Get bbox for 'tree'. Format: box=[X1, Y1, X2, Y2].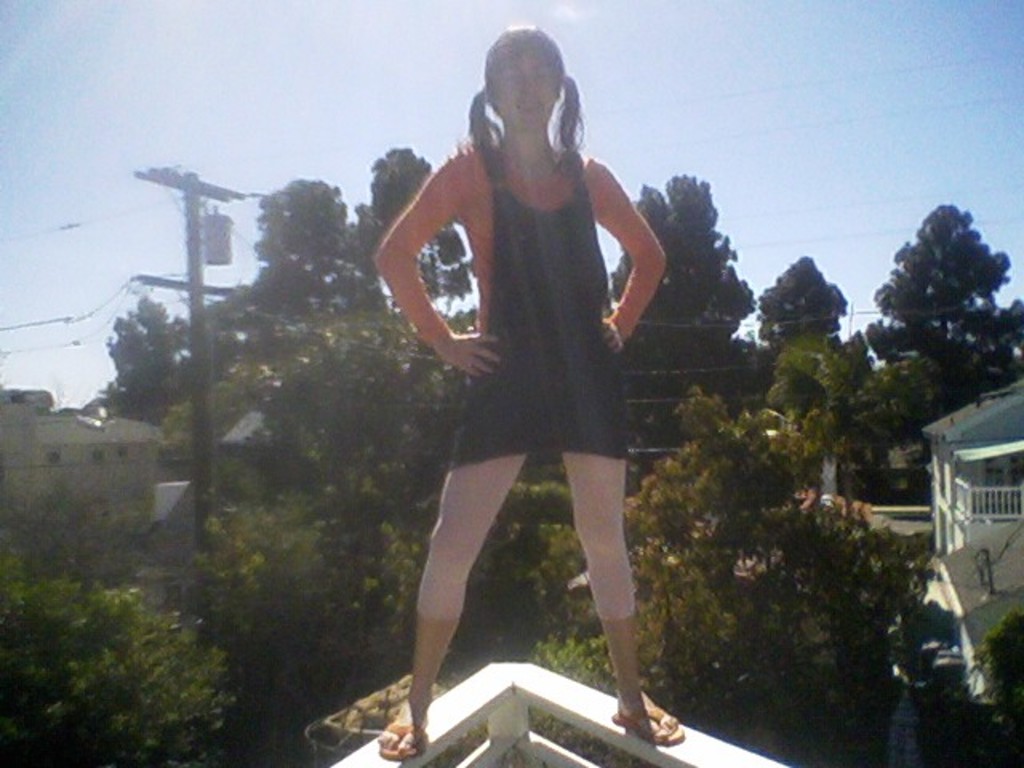
box=[752, 251, 846, 346].
